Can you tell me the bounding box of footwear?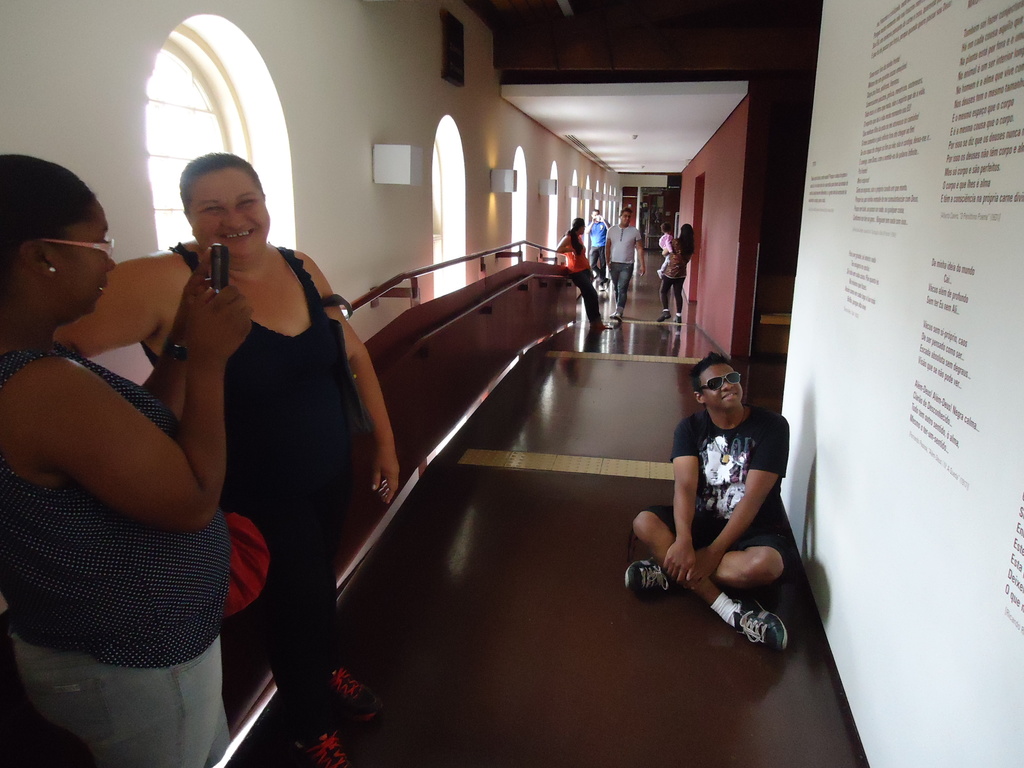
Rect(624, 557, 673, 594).
